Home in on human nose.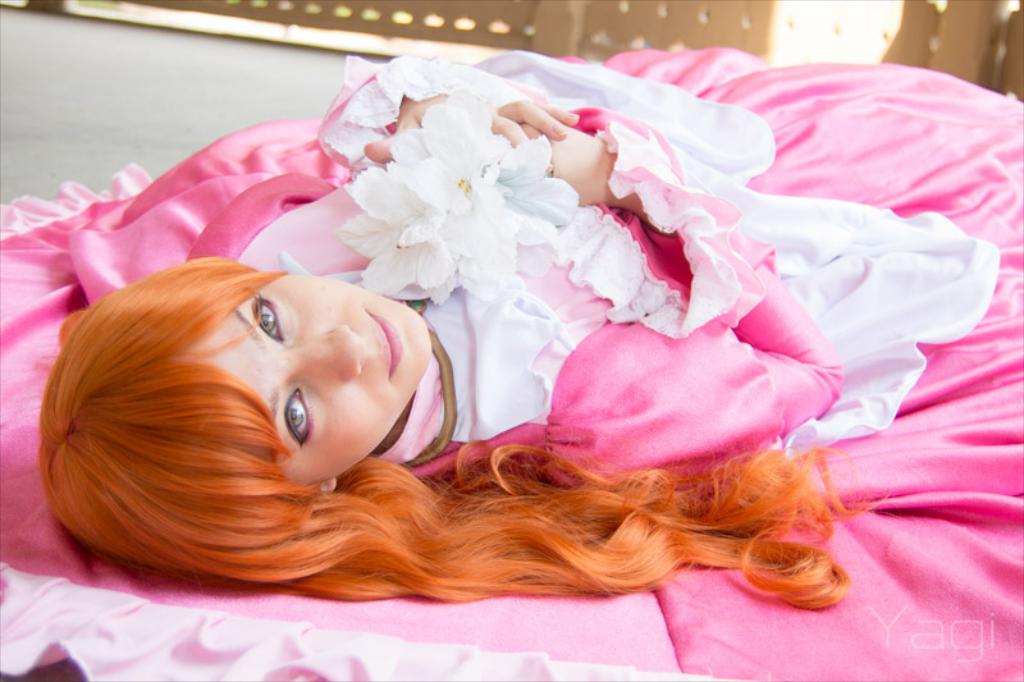
Homed in at crop(279, 319, 370, 381).
